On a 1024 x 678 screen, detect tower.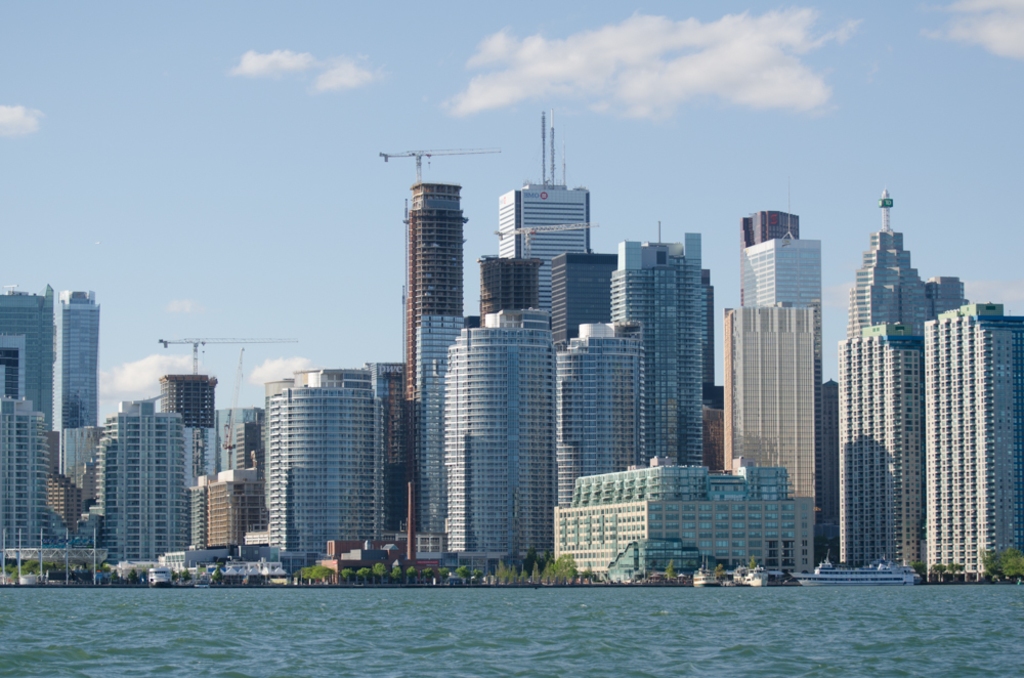
[738,214,798,303].
